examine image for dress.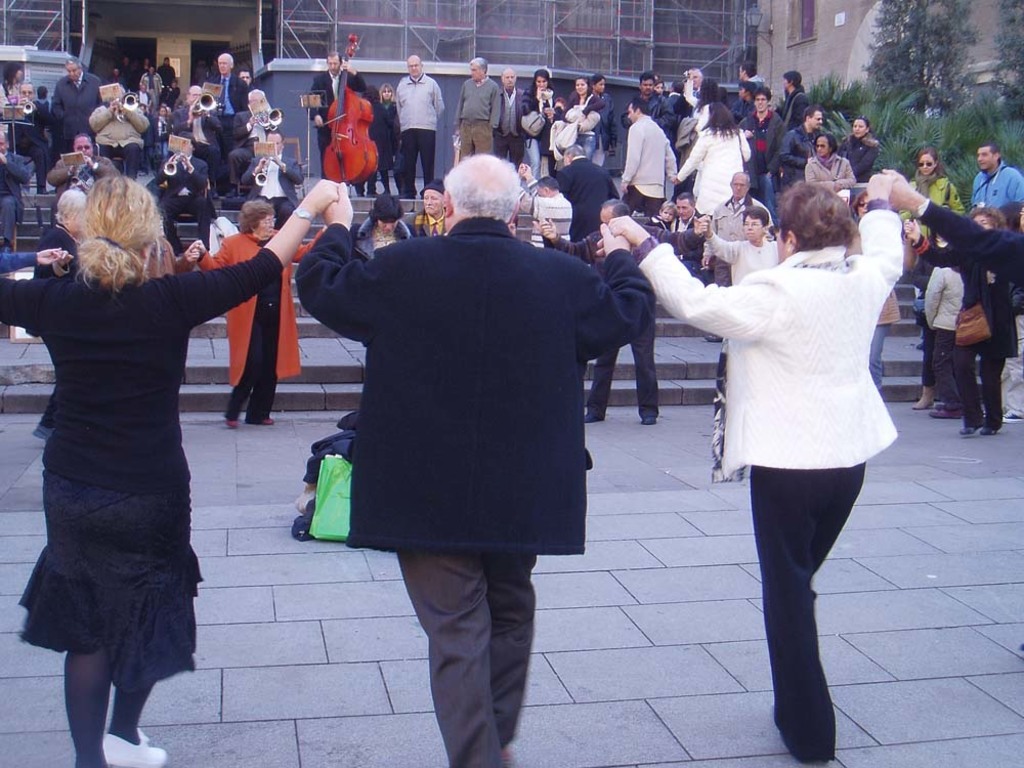
Examination result: {"left": 198, "top": 226, "right": 327, "bottom": 385}.
